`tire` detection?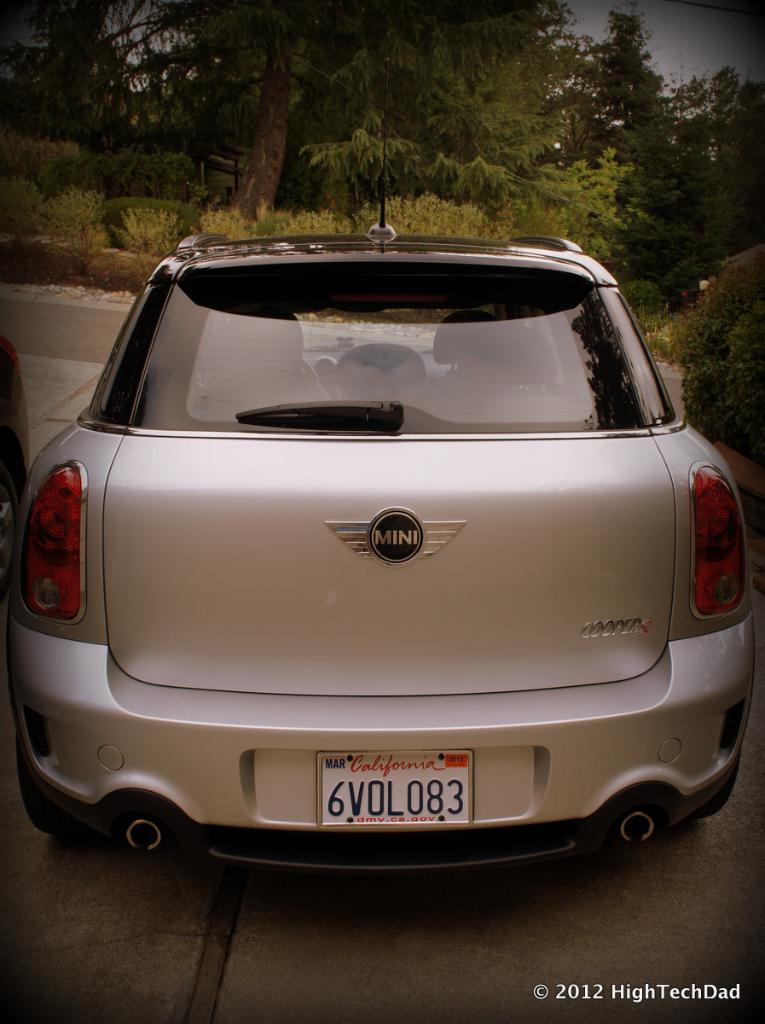
rect(696, 748, 740, 813)
